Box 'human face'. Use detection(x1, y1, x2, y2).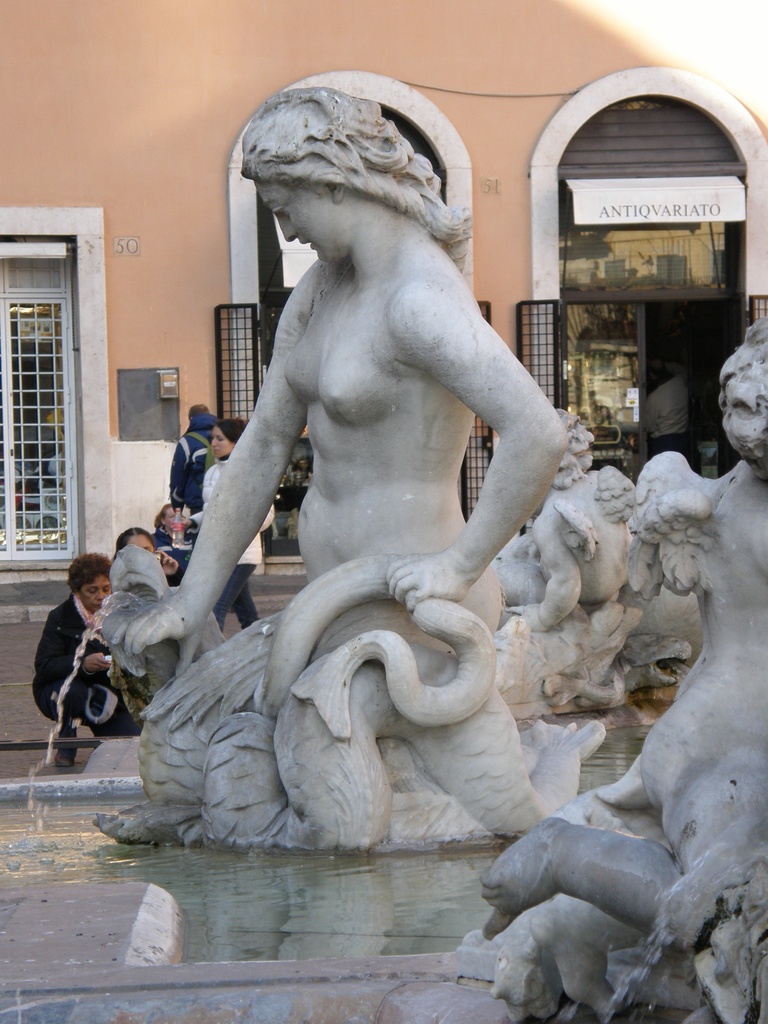
detection(210, 428, 229, 454).
